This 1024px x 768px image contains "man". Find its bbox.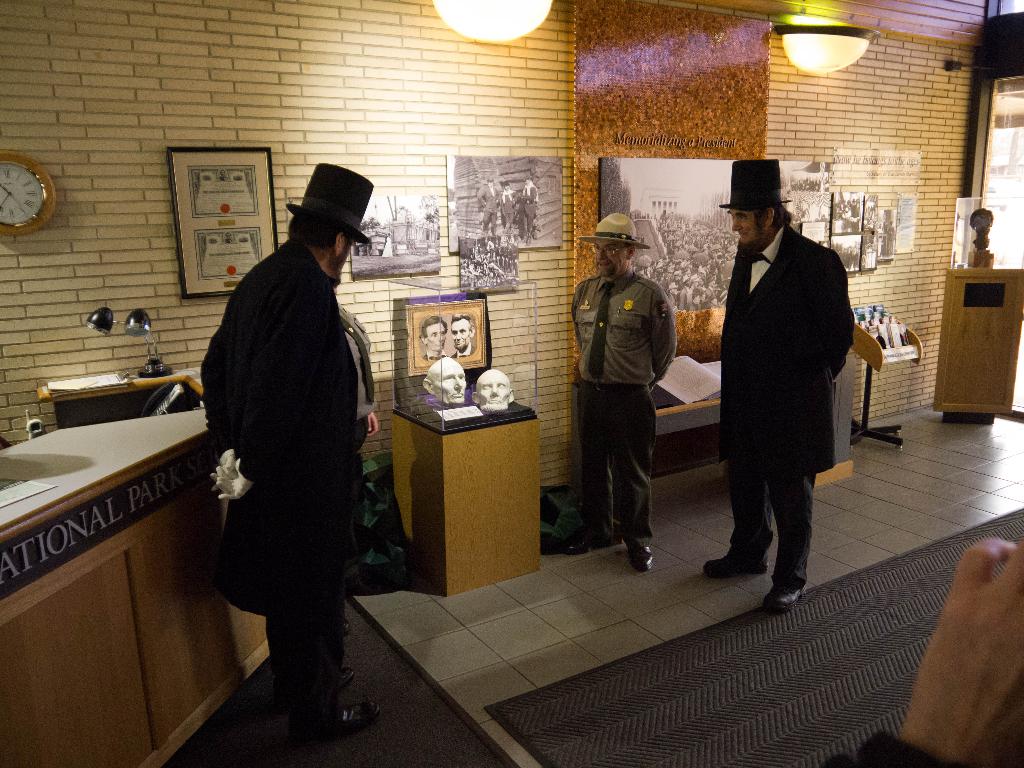
(x1=413, y1=314, x2=451, y2=358).
